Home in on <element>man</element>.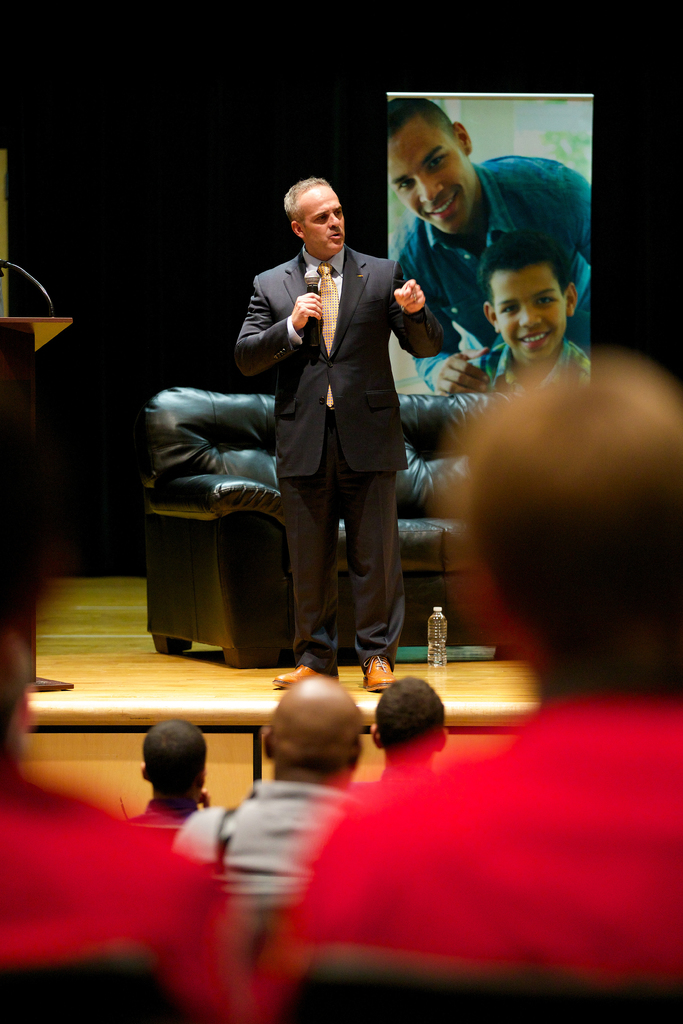
Homed in at [380, 100, 601, 396].
